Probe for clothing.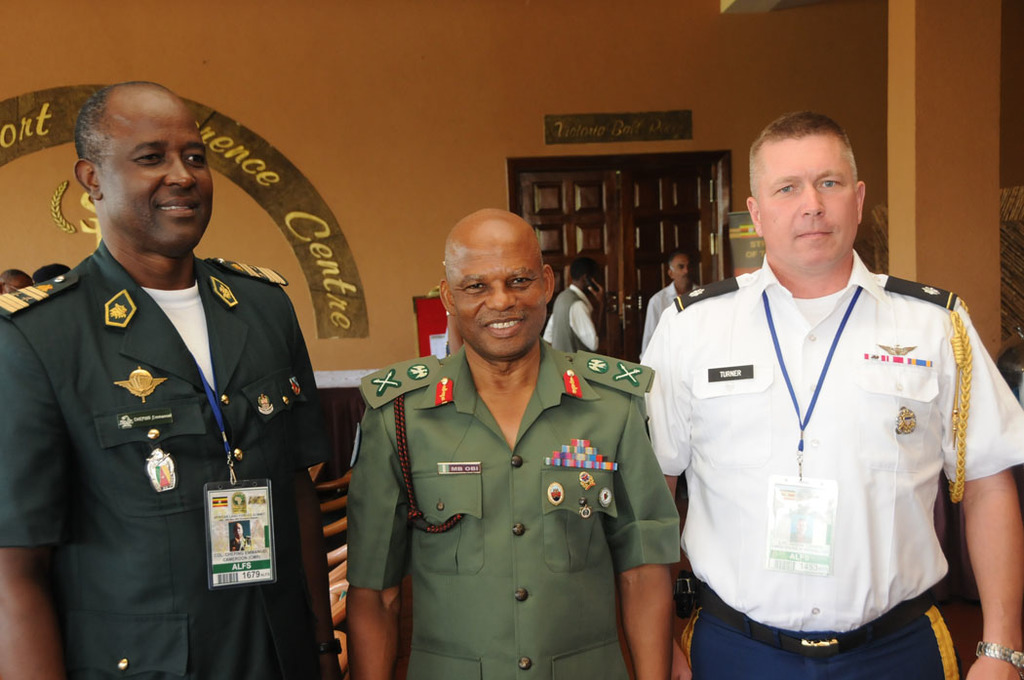
Probe result: [left=348, top=344, right=681, bottom=679].
